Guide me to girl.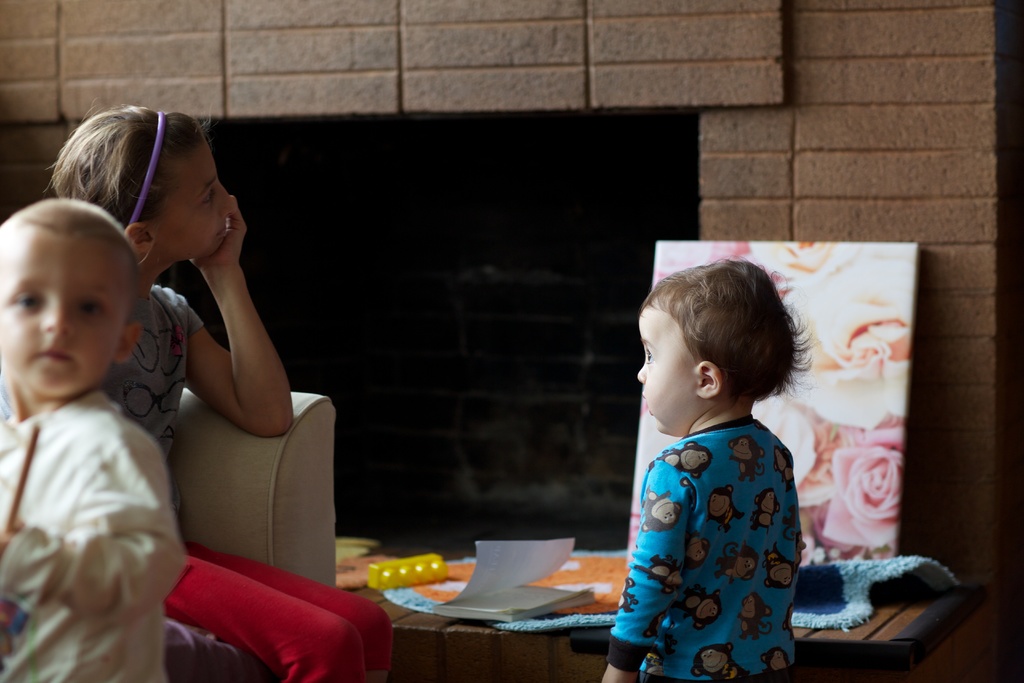
Guidance: (x1=0, y1=103, x2=389, y2=682).
